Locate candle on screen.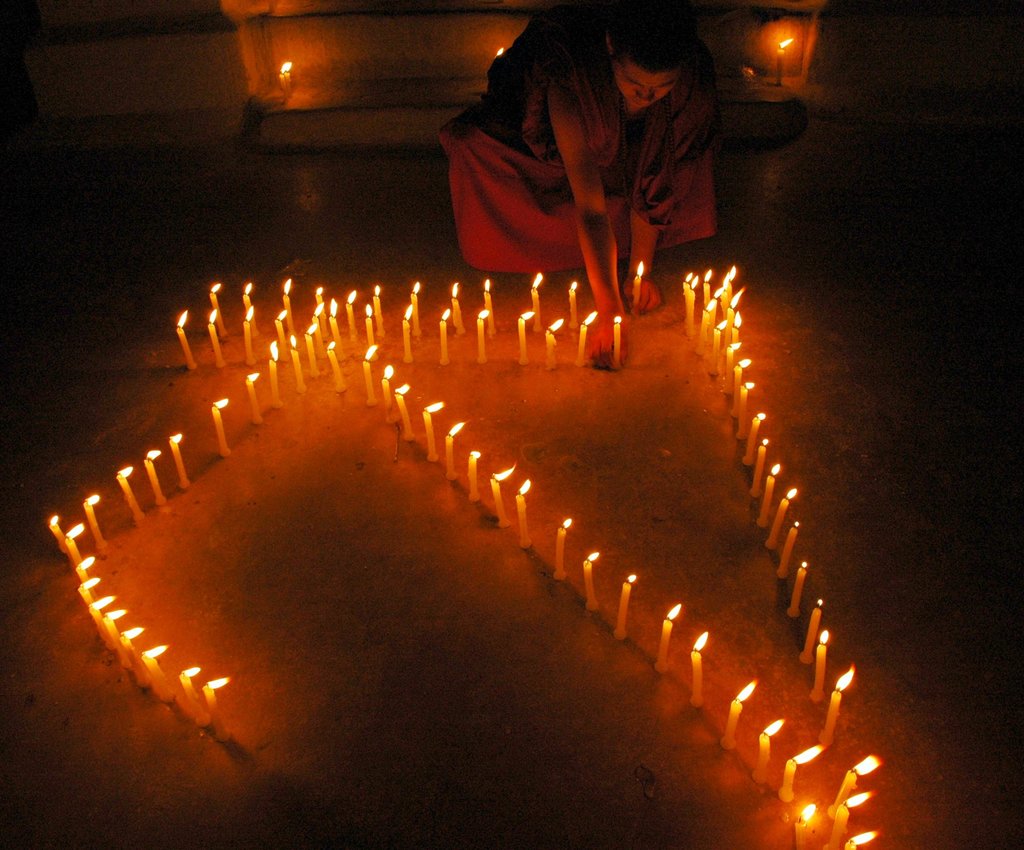
On screen at <box>109,612,129,663</box>.
